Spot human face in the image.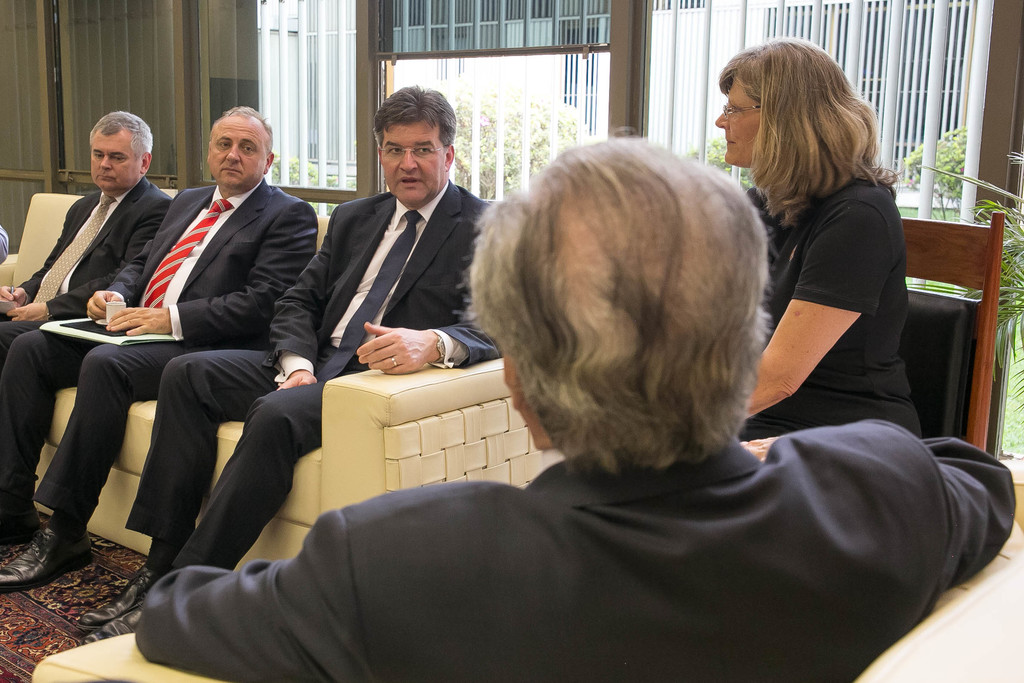
human face found at bbox=(206, 115, 263, 190).
